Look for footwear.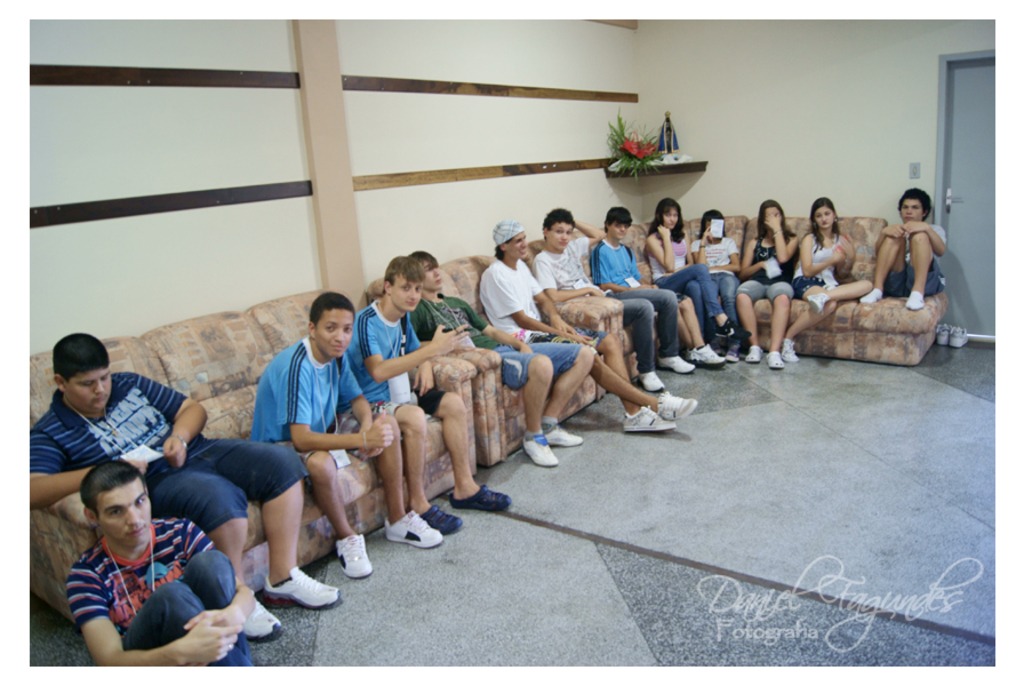
Found: detection(263, 566, 342, 611).
